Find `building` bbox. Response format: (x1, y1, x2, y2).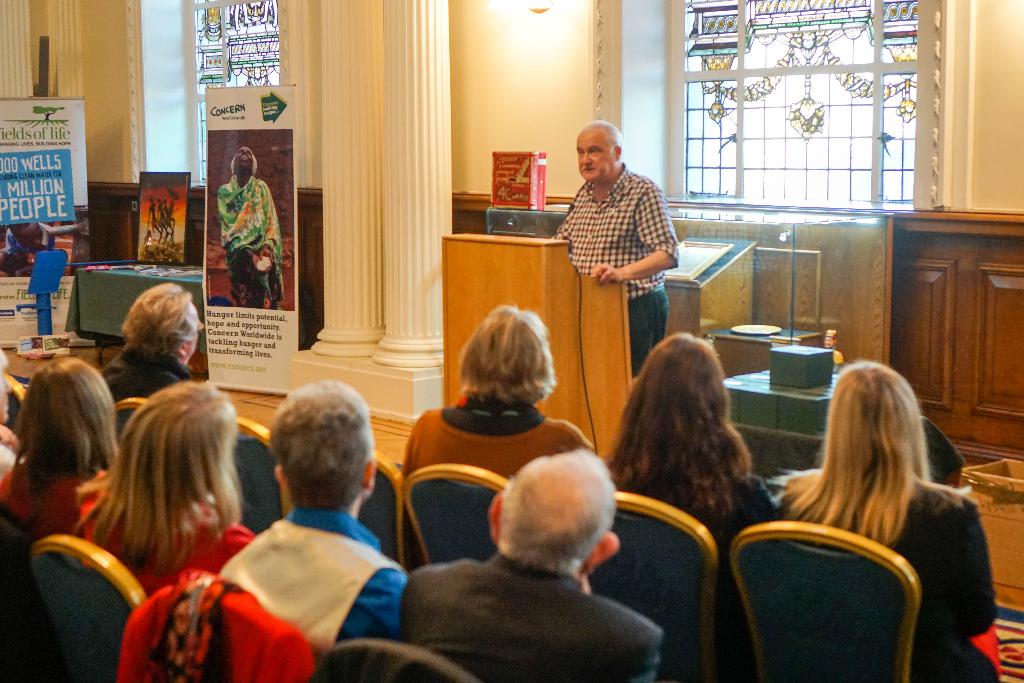
(0, 0, 1023, 682).
